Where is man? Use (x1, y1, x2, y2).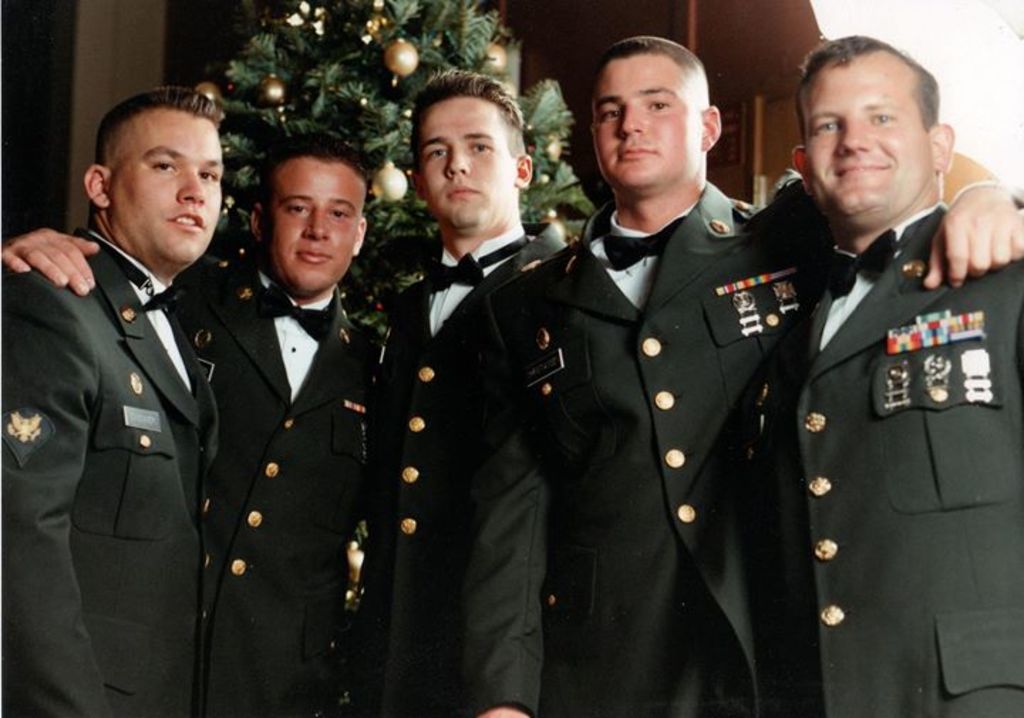
(1, 131, 395, 717).
